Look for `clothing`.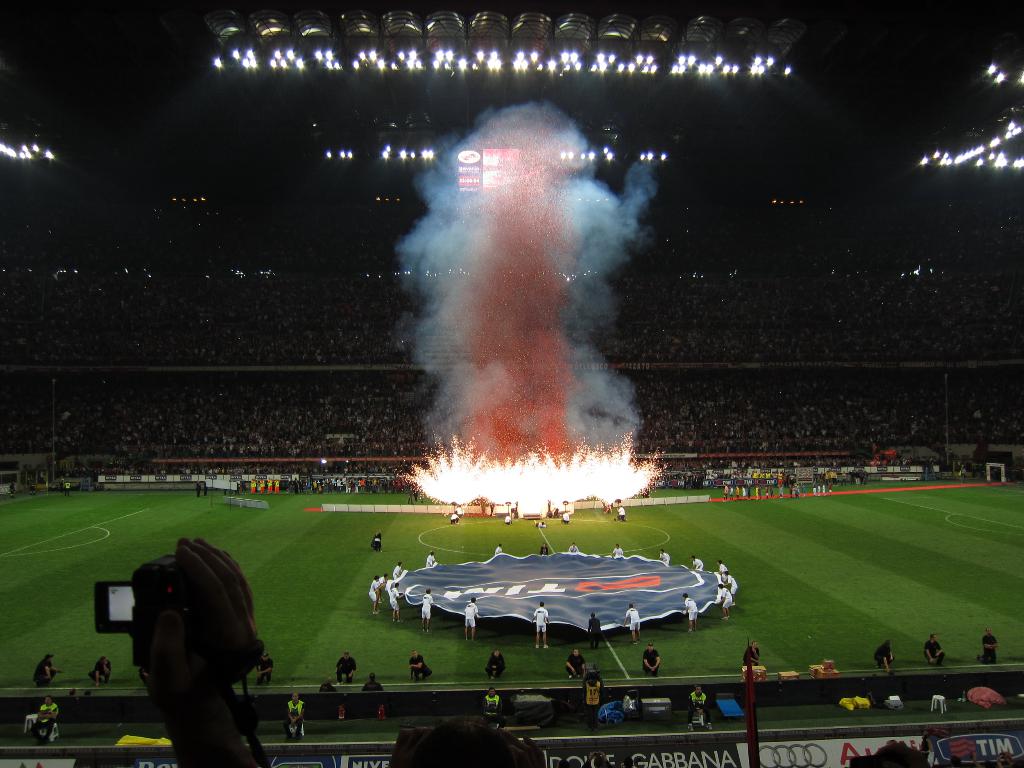
Found: (left=483, top=694, right=504, bottom=730).
